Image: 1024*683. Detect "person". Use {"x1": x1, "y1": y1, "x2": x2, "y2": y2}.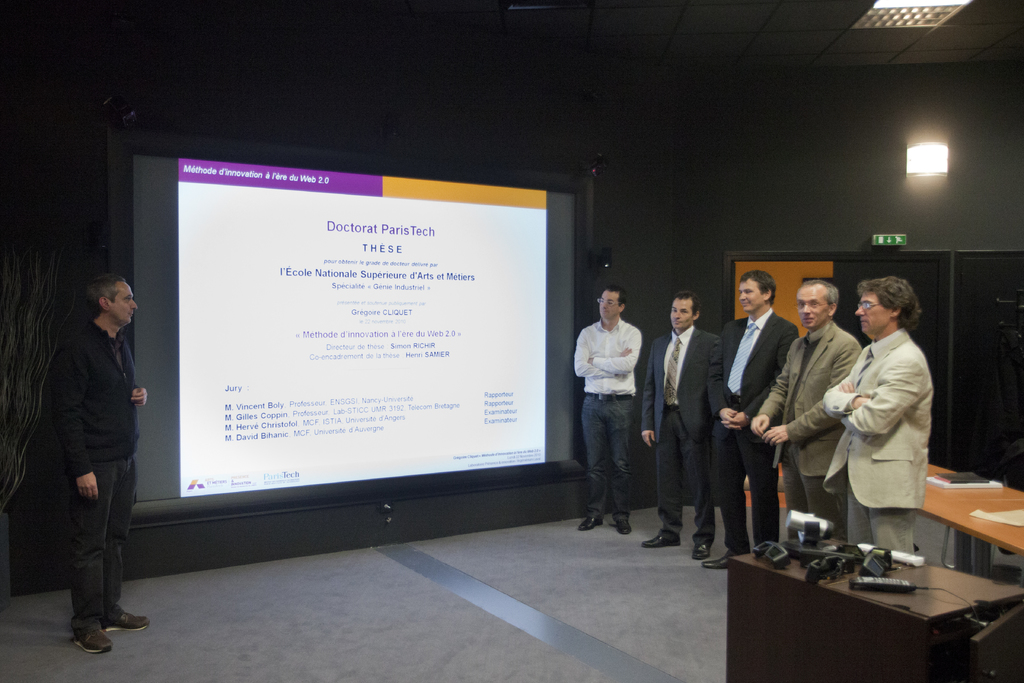
{"x1": 823, "y1": 274, "x2": 934, "y2": 558}.
